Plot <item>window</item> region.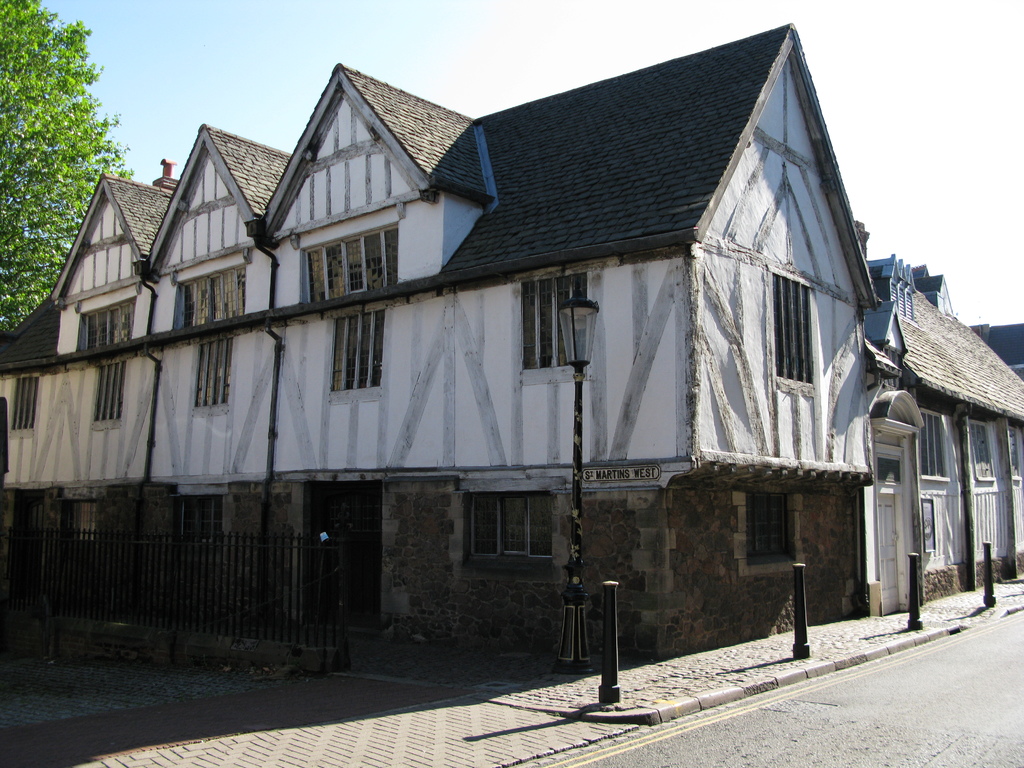
Plotted at bbox(92, 364, 131, 422).
